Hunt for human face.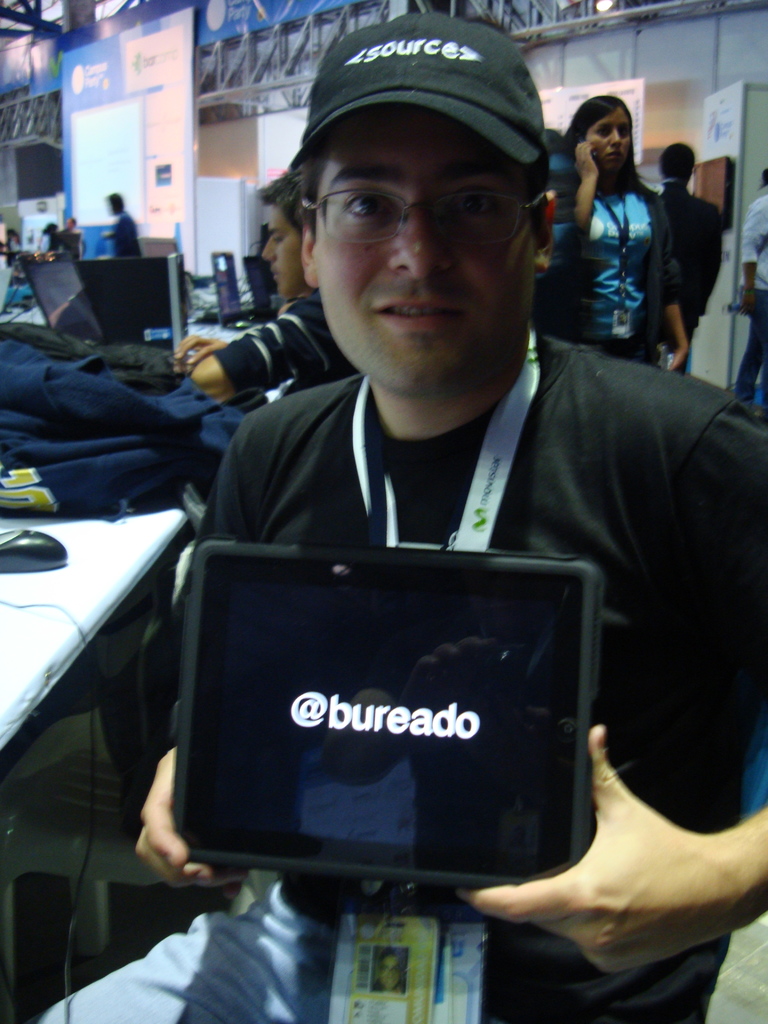
Hunted down at (left=264, top=198, right=308, bottom=296).
